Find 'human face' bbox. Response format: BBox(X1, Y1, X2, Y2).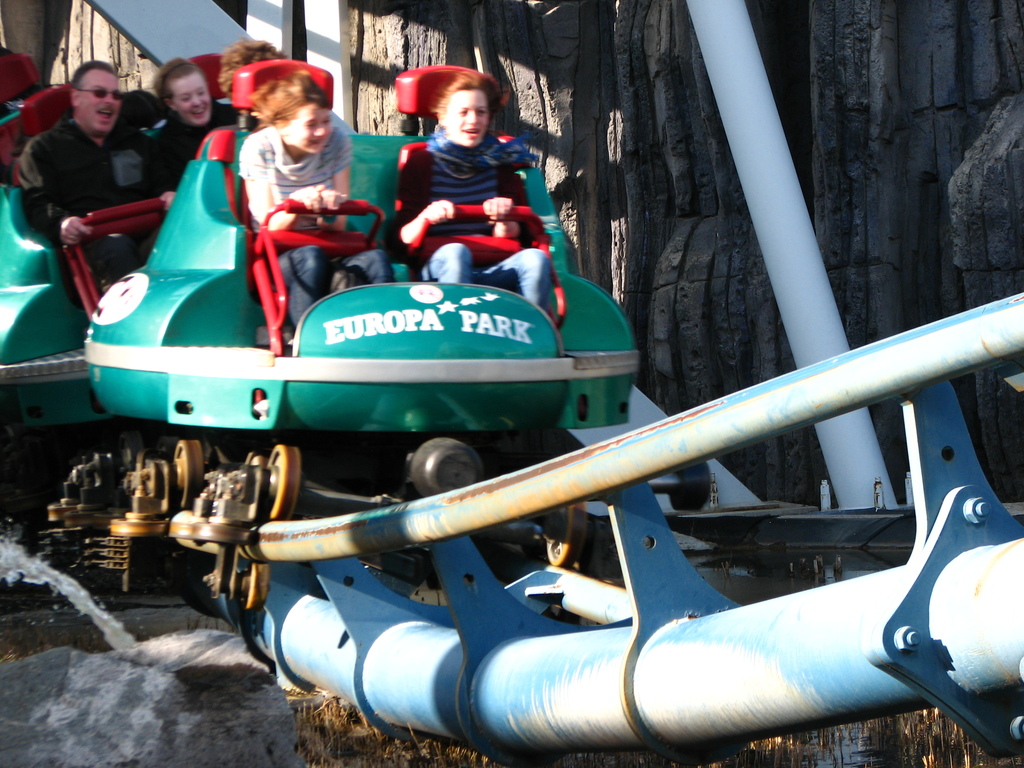
BBox(176, 77, 217, 126).
